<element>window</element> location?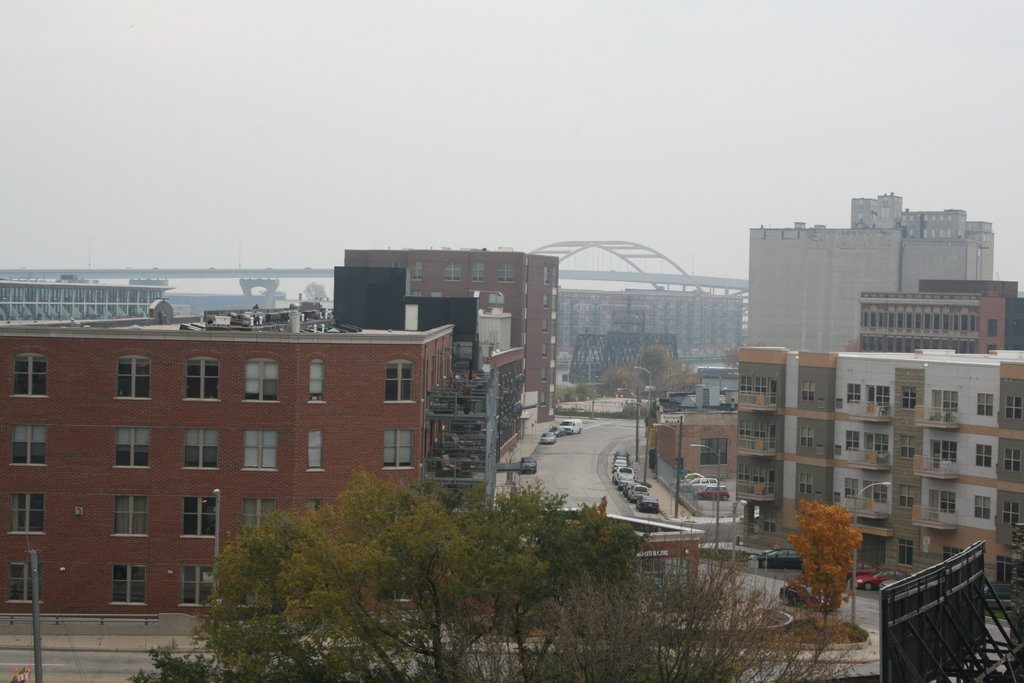
(left=845, top=383, right=858, bottom=404)
